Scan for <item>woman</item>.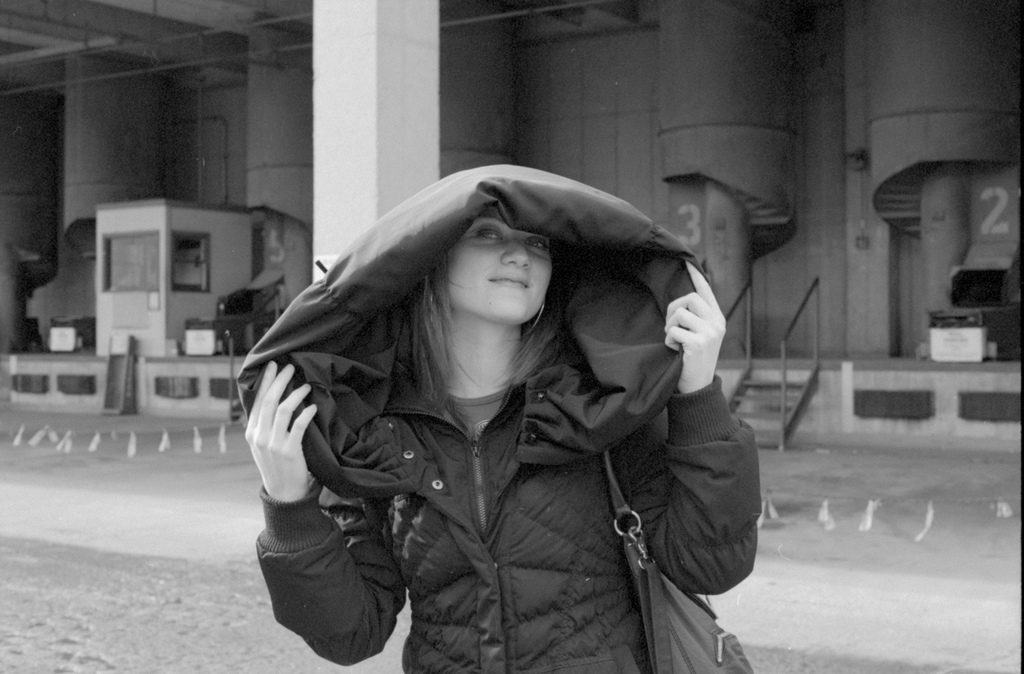
Scan result: <bbox>224, 140, 767, 673</bbox>.
